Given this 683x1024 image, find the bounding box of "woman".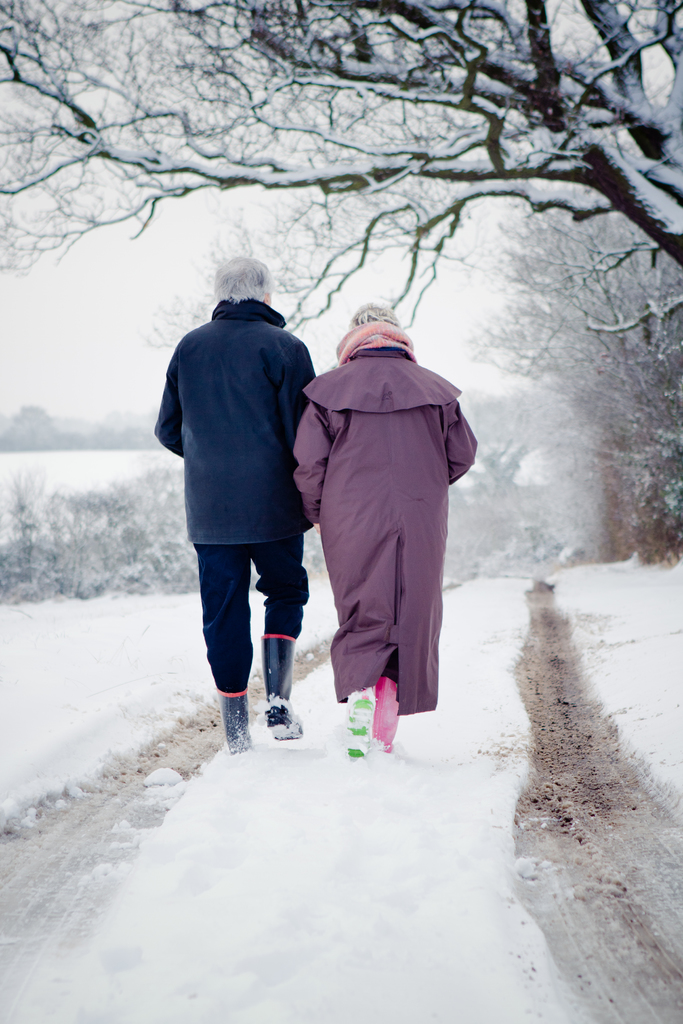
bbox=[293, 305, 476, 761].
